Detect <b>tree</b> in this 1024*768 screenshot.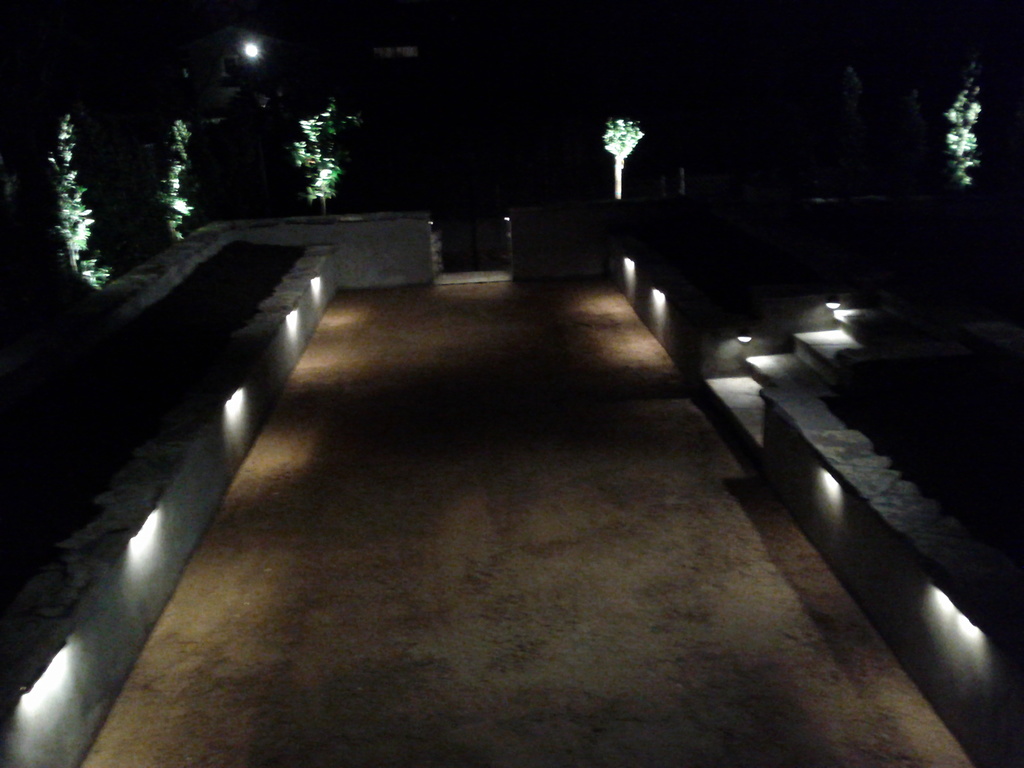
Detection: crop(943, 57, 998, 188).
